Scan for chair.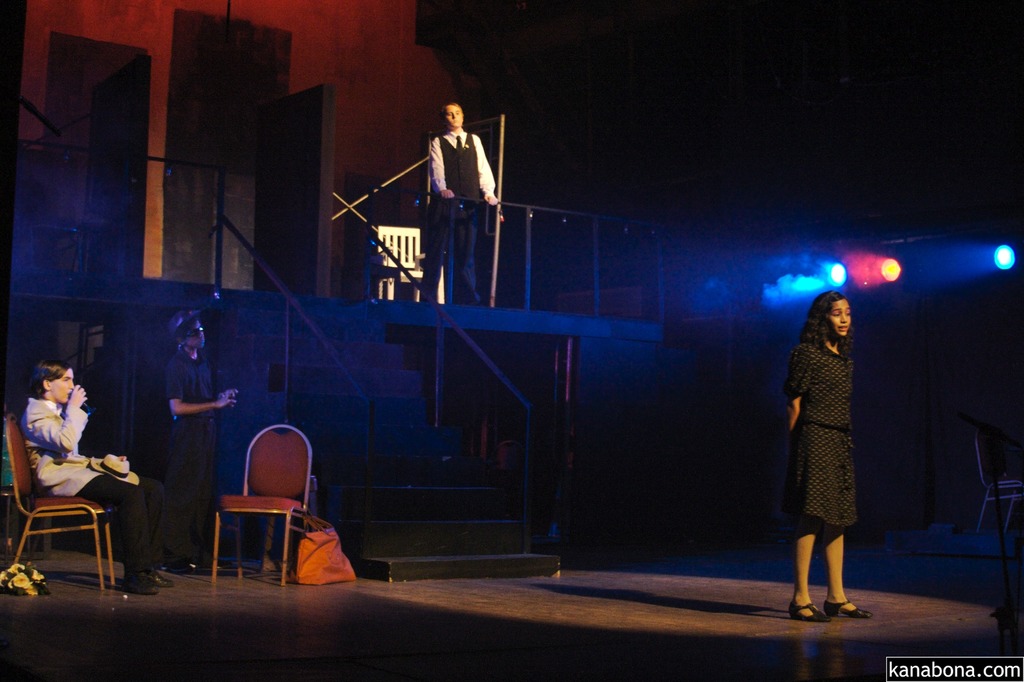
Scan result: box=[372, 223, 426, 304].
